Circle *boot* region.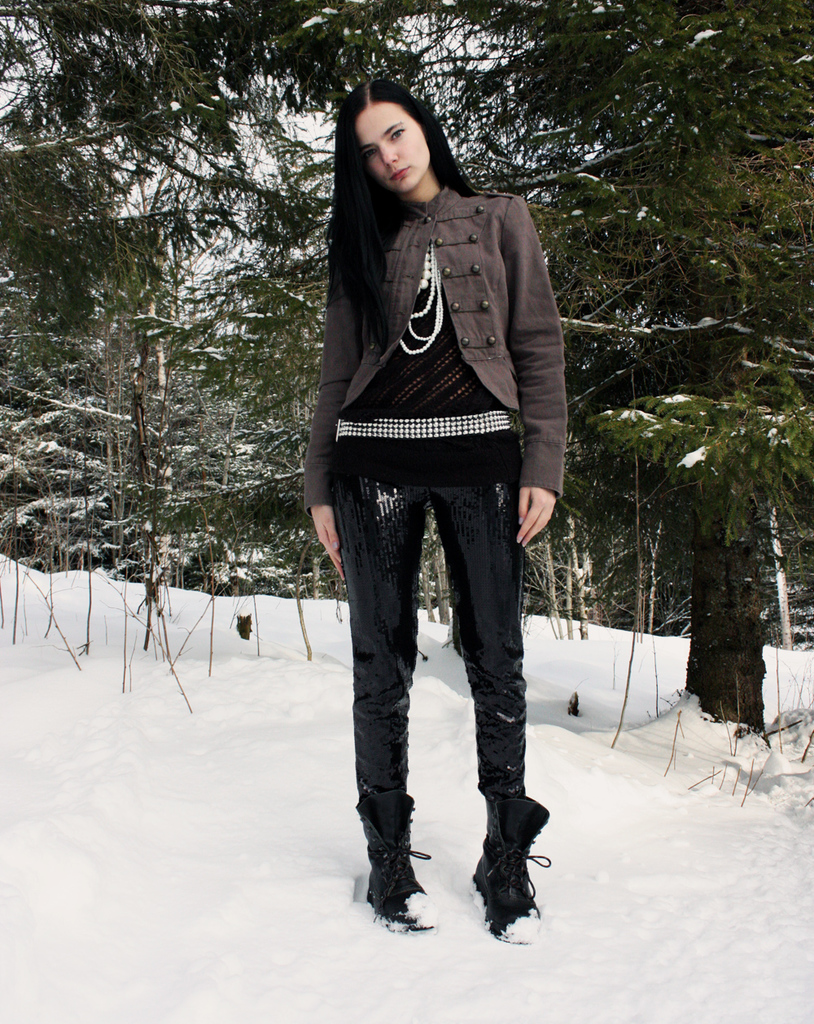
Region: <region>355, 790, 436, 929</region>.
